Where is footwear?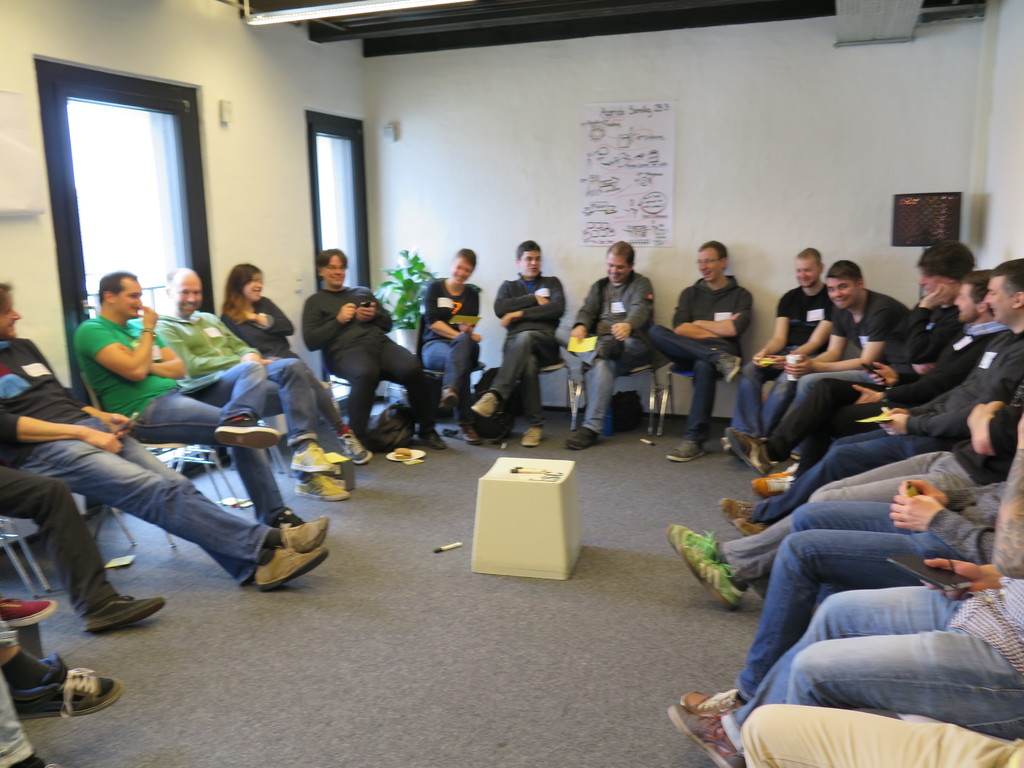
region(273, 519, 325, 549).
